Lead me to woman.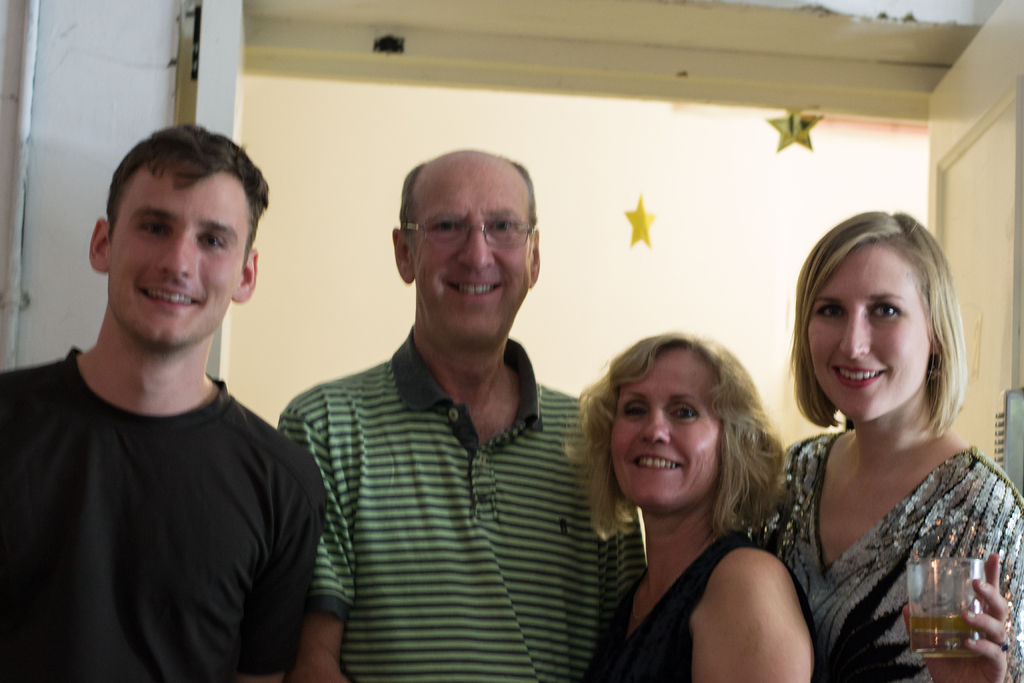
Lead to x1=564, y1=330, x2=819, y2=682.
